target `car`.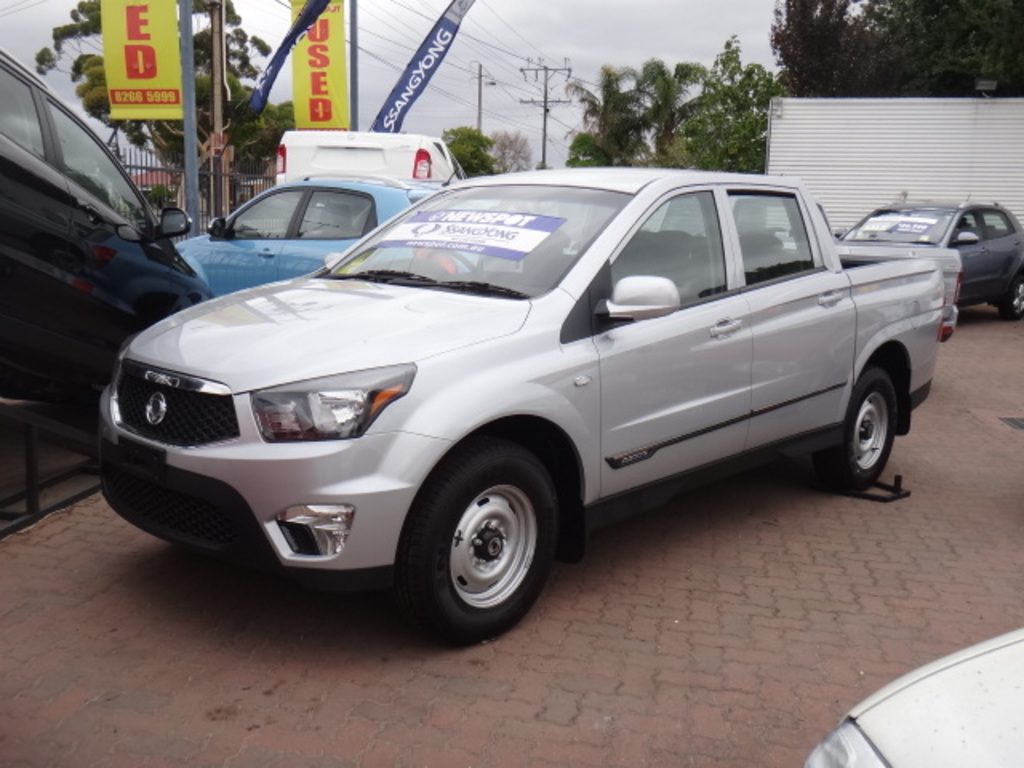
Target region: 90:160:968:650.
